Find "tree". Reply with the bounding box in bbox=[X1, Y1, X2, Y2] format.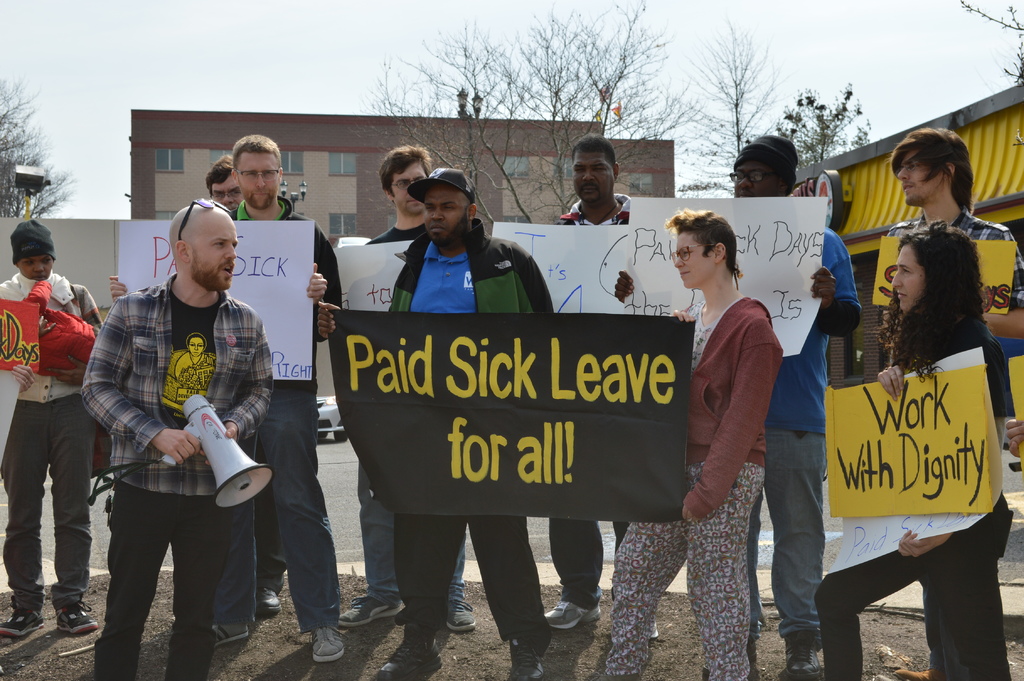
bbox=[643, 13, 779, 207].
